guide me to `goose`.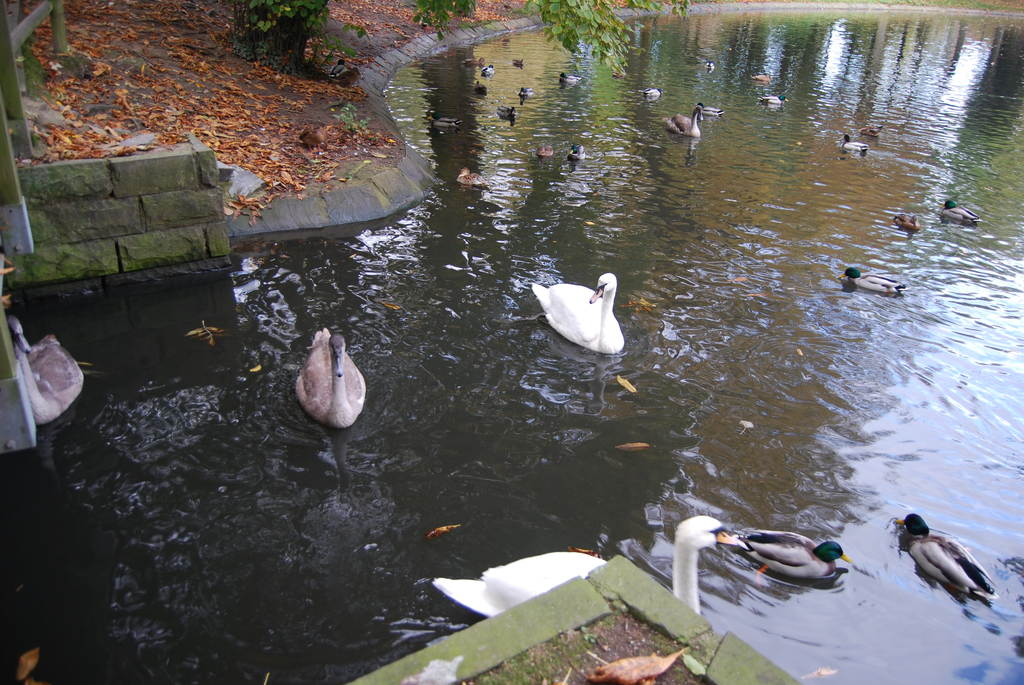
Guidance: <region>516, 87, 532, 98</region>.
